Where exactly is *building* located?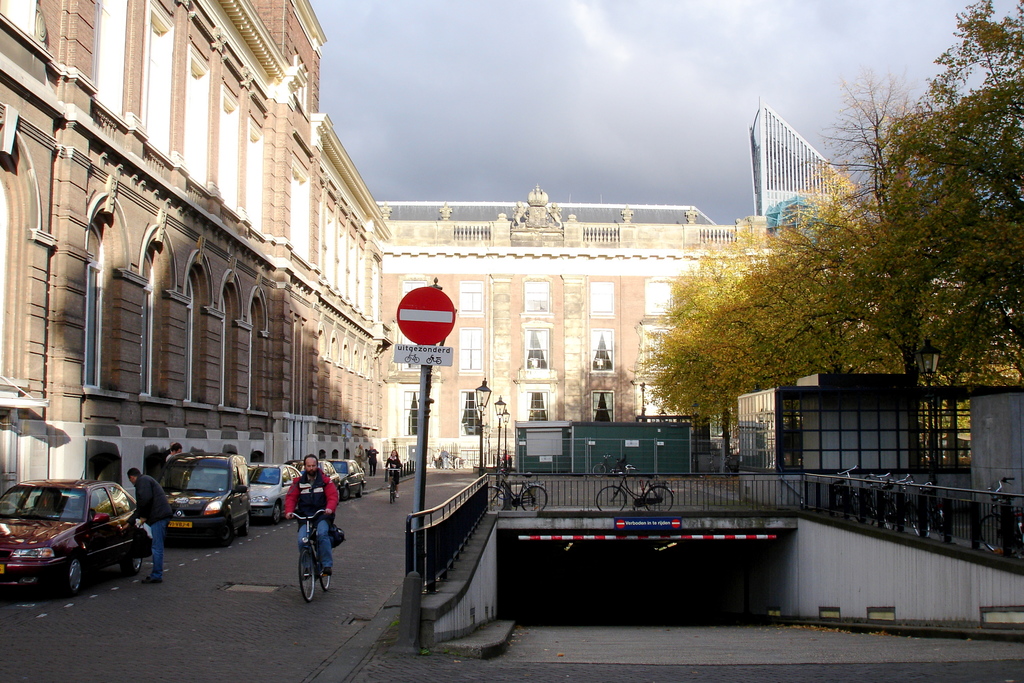
Its bounding box is pyautogui.locateOnScreen(0, 0, 878, 518).
